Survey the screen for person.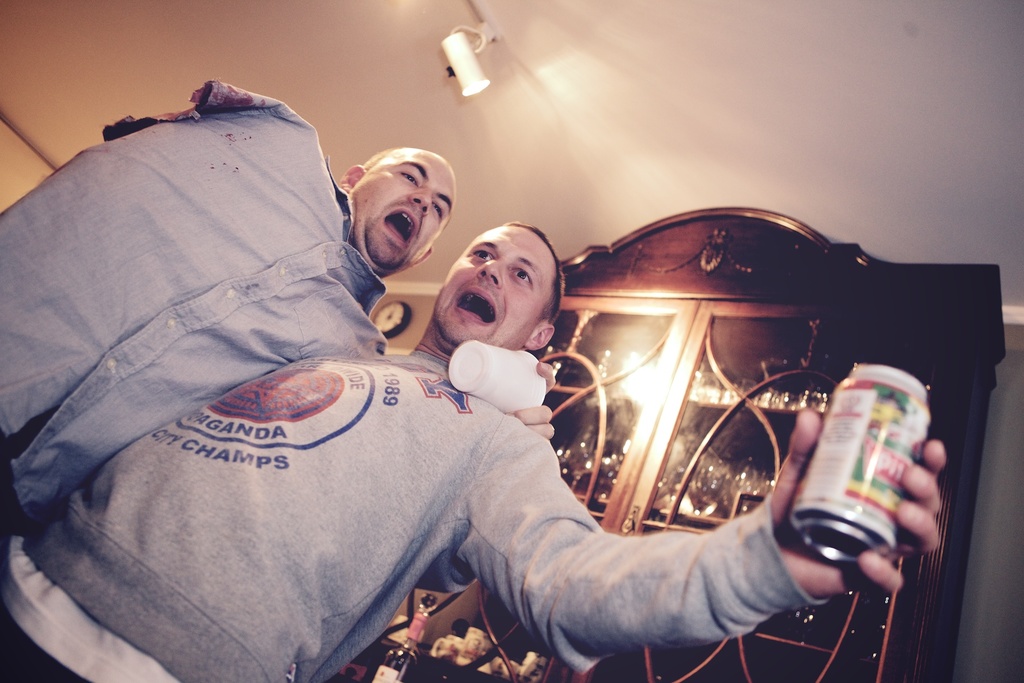
Survey found: {"left": 0, "top": 220, "right": 944, "bottom": 682}.
